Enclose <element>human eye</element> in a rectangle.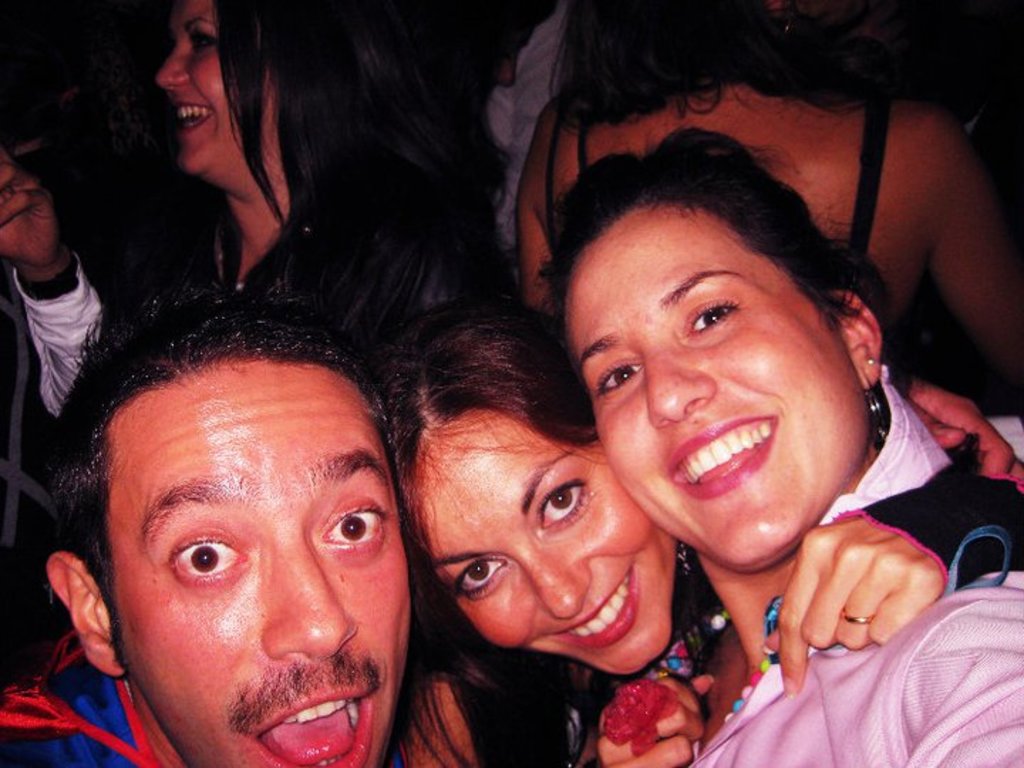
crop(684, 304, 741, 340).
